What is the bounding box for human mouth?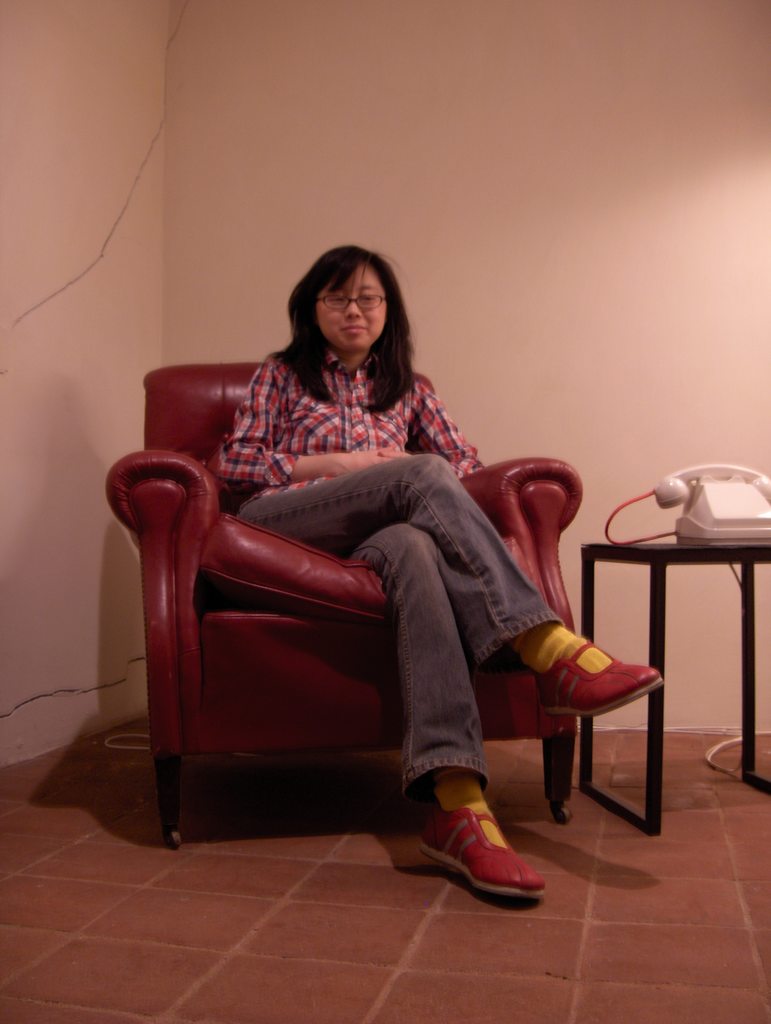
bbox(340, 323, 370, 337).
